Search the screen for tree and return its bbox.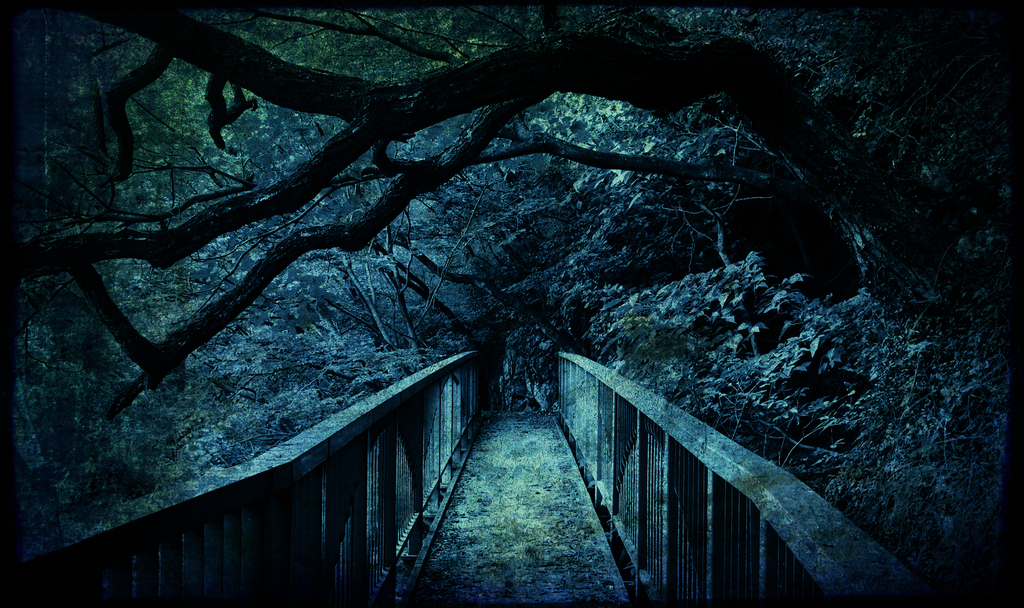
Found: [0,0,1023,408].
